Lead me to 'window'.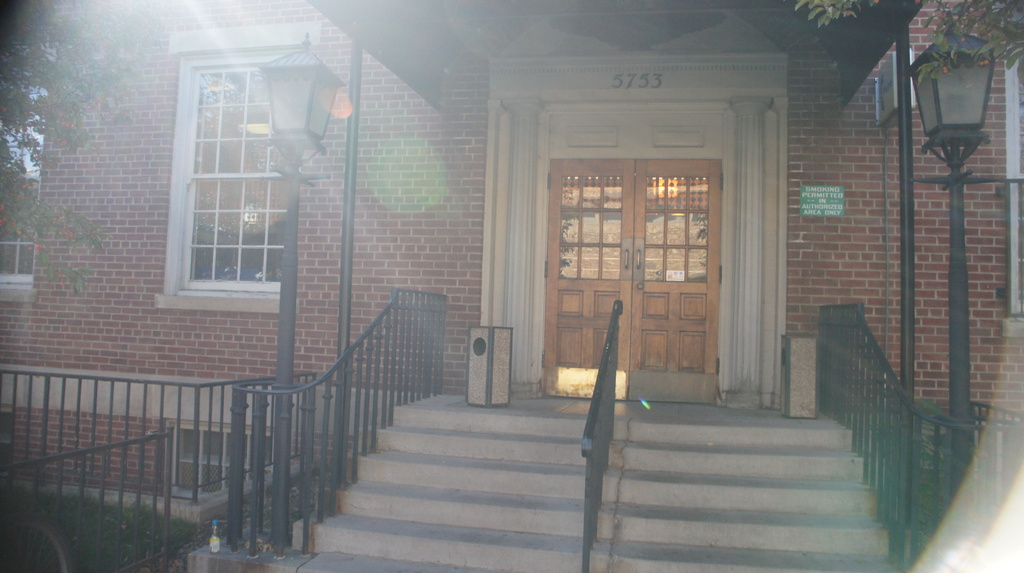
Lead to left=0, top=40, right=59, bottom=302.
